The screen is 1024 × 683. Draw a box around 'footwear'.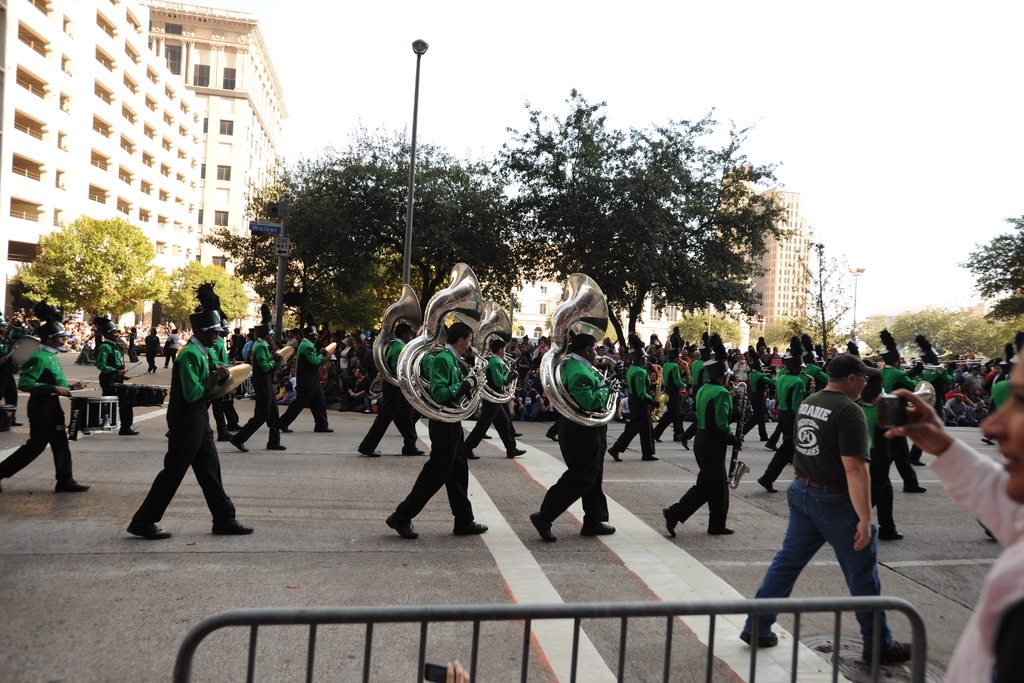
[482, 425, 495, 438].
